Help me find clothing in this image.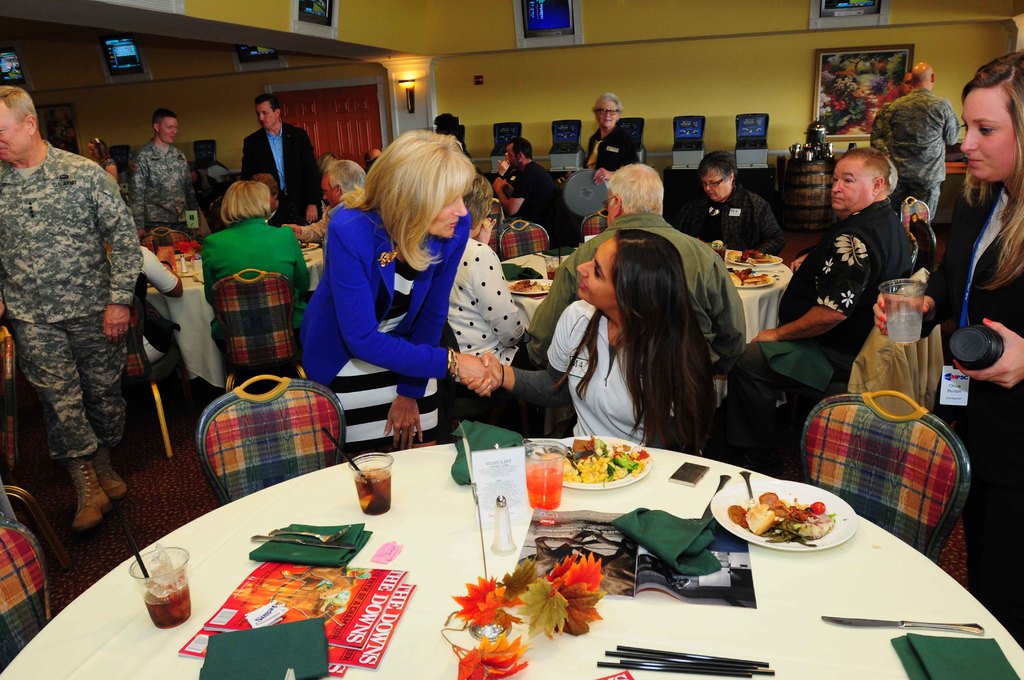
Found it: crop(198, 208, 307, 297).
